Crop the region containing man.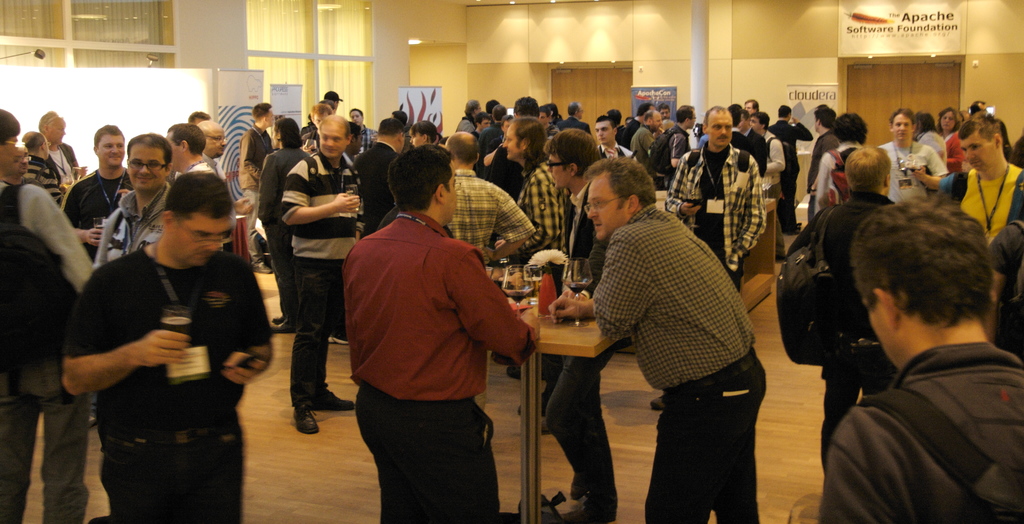
Crop region: pyautogui.locateOnScreen(790, 142, 902, 476).
